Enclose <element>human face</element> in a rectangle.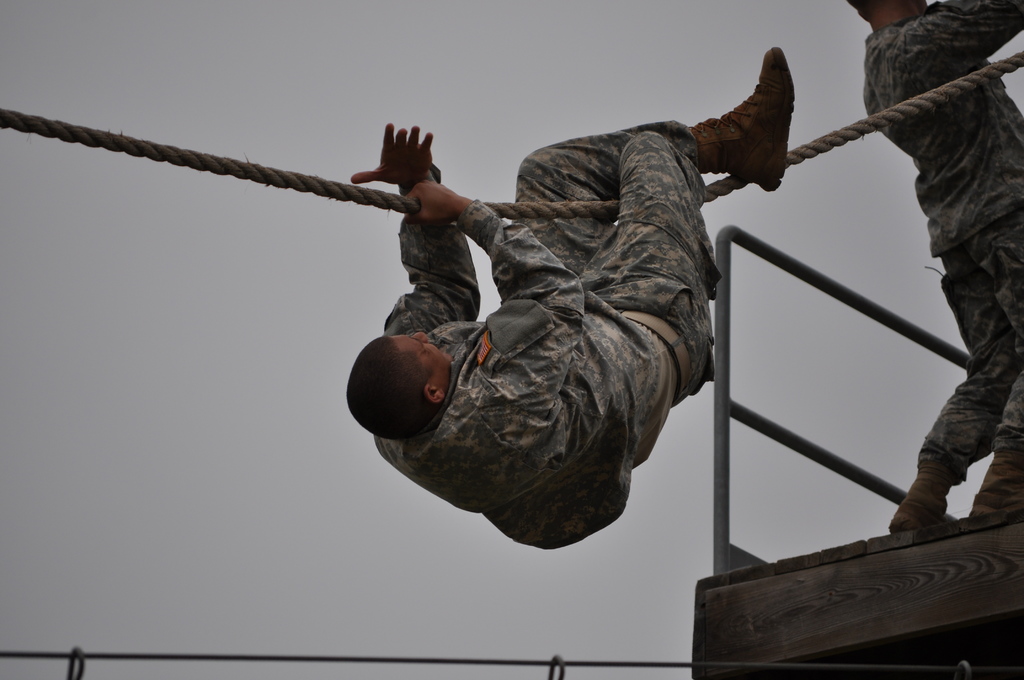
[x1=388, y1=332, x2=452, y2=382].
